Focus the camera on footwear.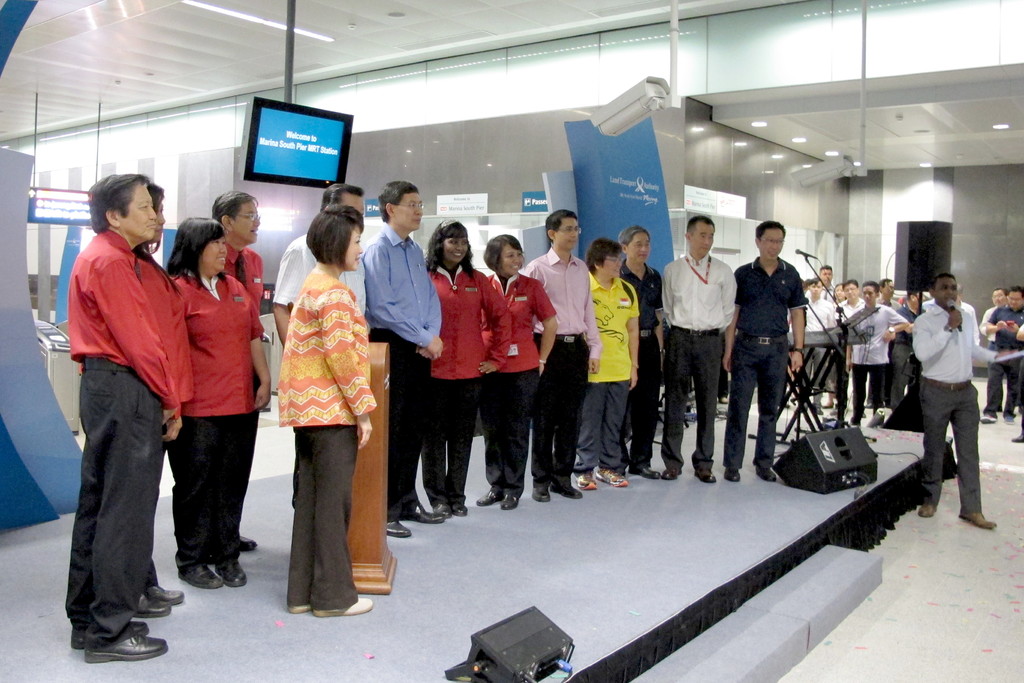
Focus region: (left=496, top=494, right=527, bottom=513).
